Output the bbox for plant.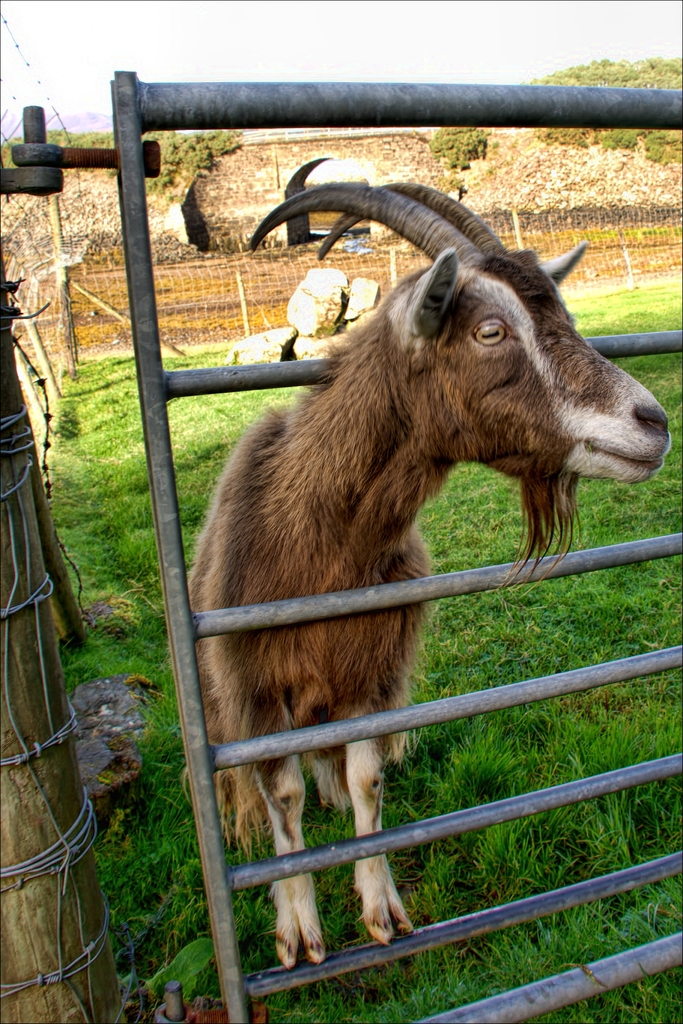
[left=430, top=124, right=493, bottom=174].
